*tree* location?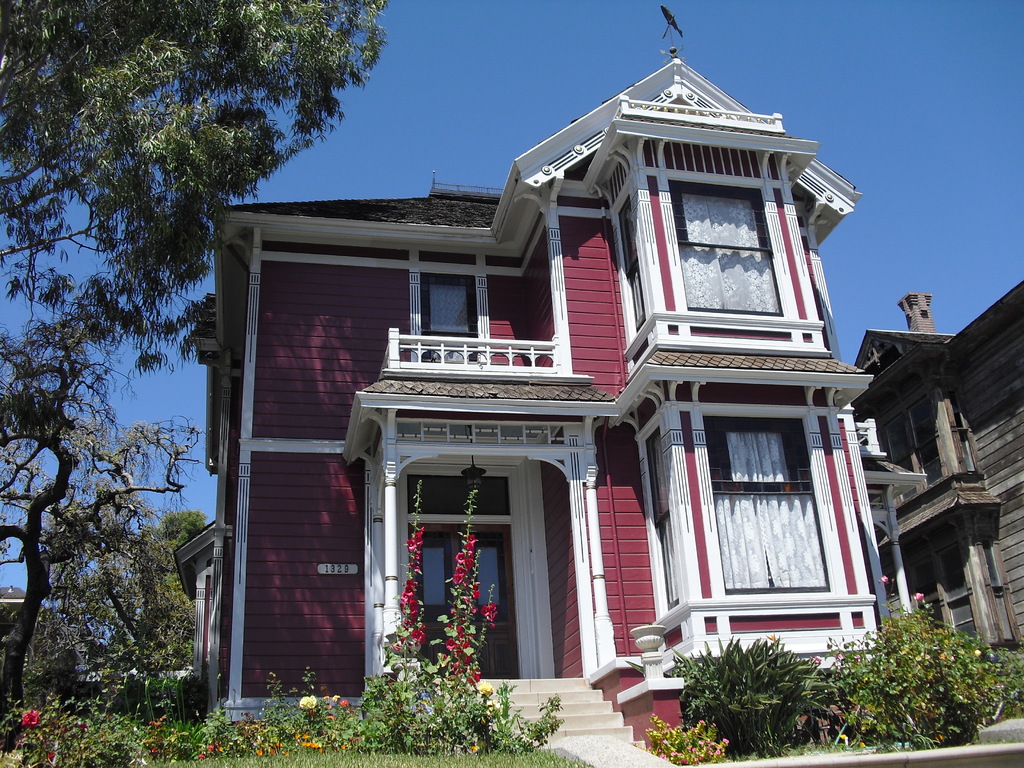
717:604:1000:745
